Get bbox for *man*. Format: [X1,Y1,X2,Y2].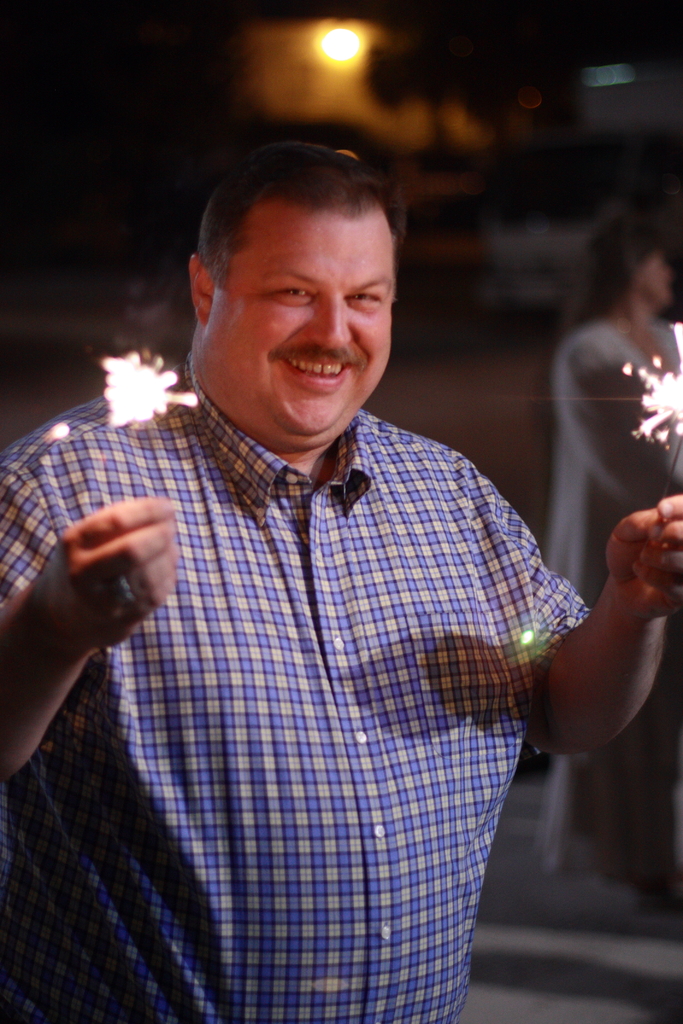
[56,139,611,1023].
